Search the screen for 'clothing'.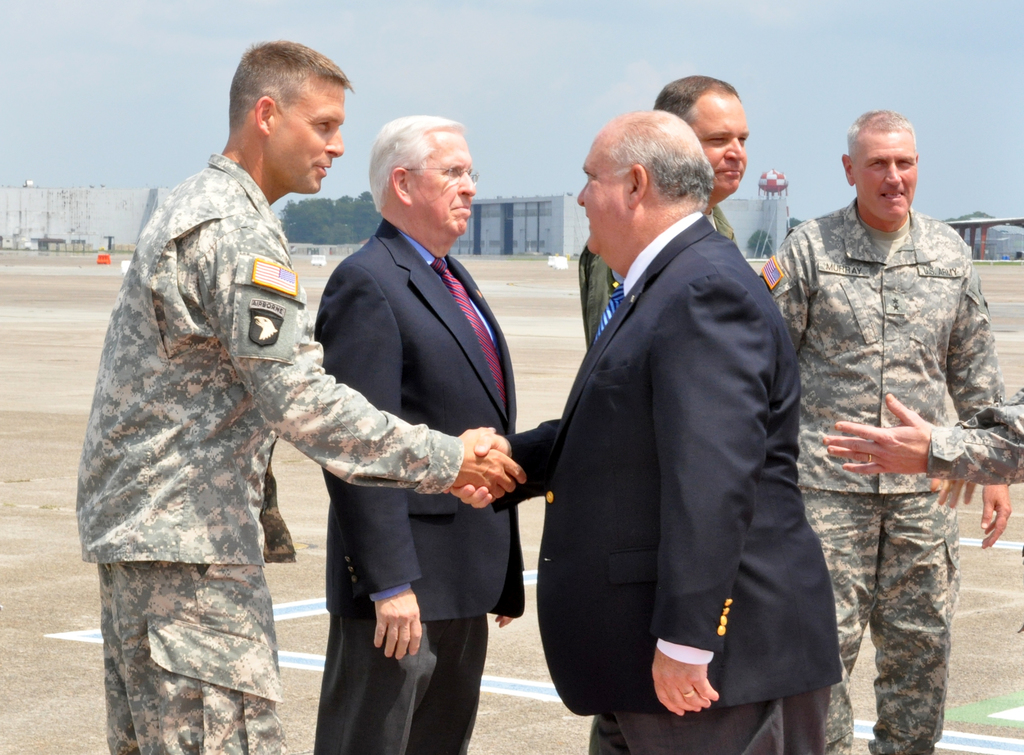
Found at 502, 212, 839, 754.
